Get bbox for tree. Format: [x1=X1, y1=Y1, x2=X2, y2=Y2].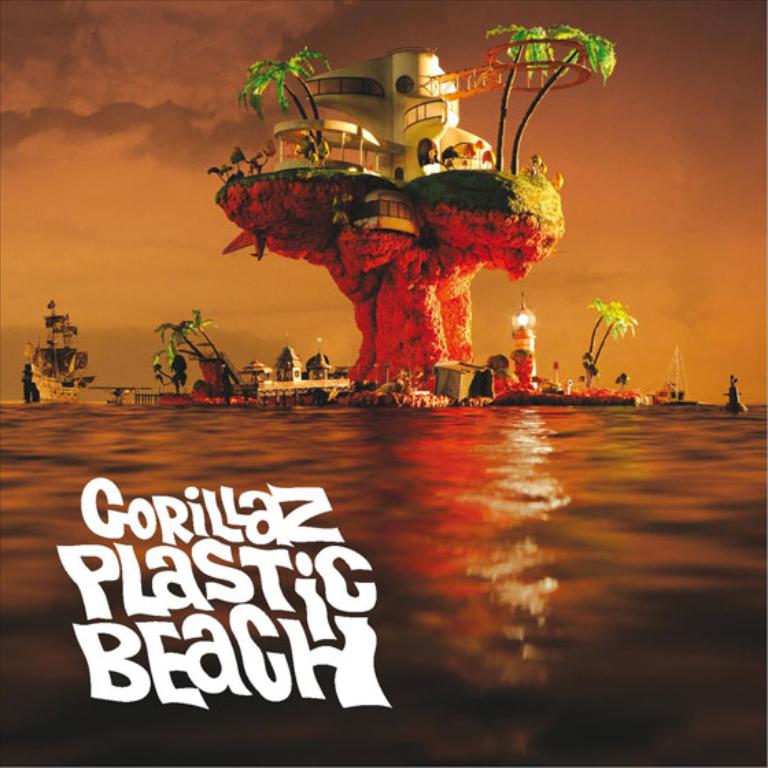
[x1=147, y1=299, x2=248, y2=392].
